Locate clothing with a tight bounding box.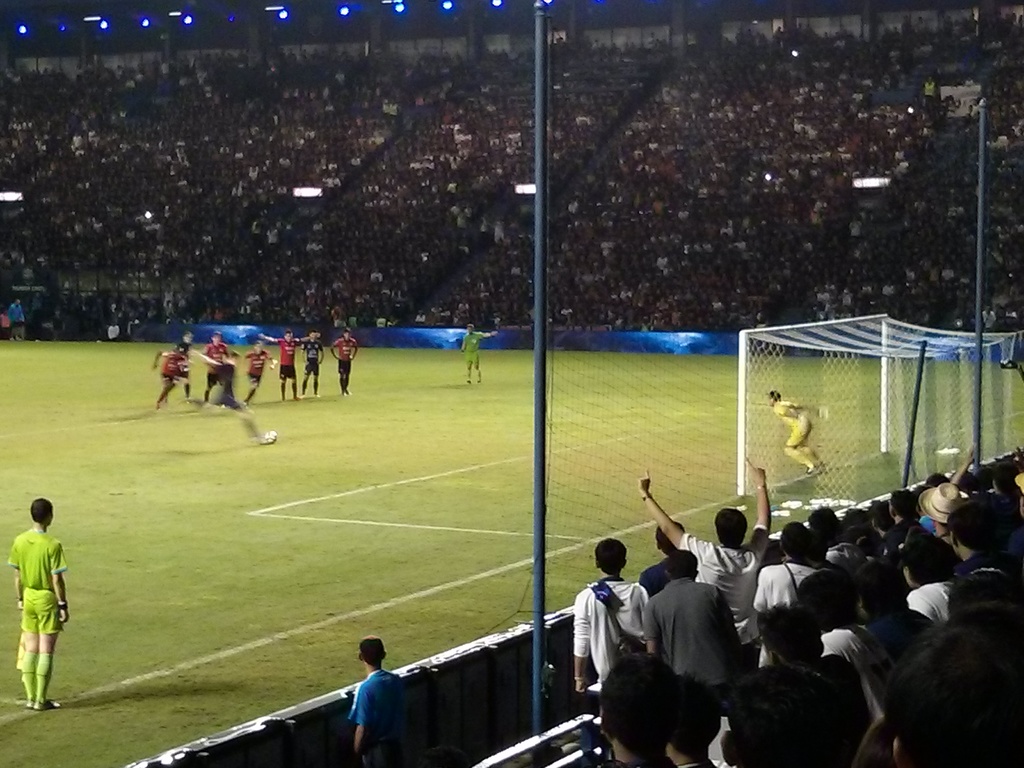
left=675, top=526, right=769, bottom=662.
